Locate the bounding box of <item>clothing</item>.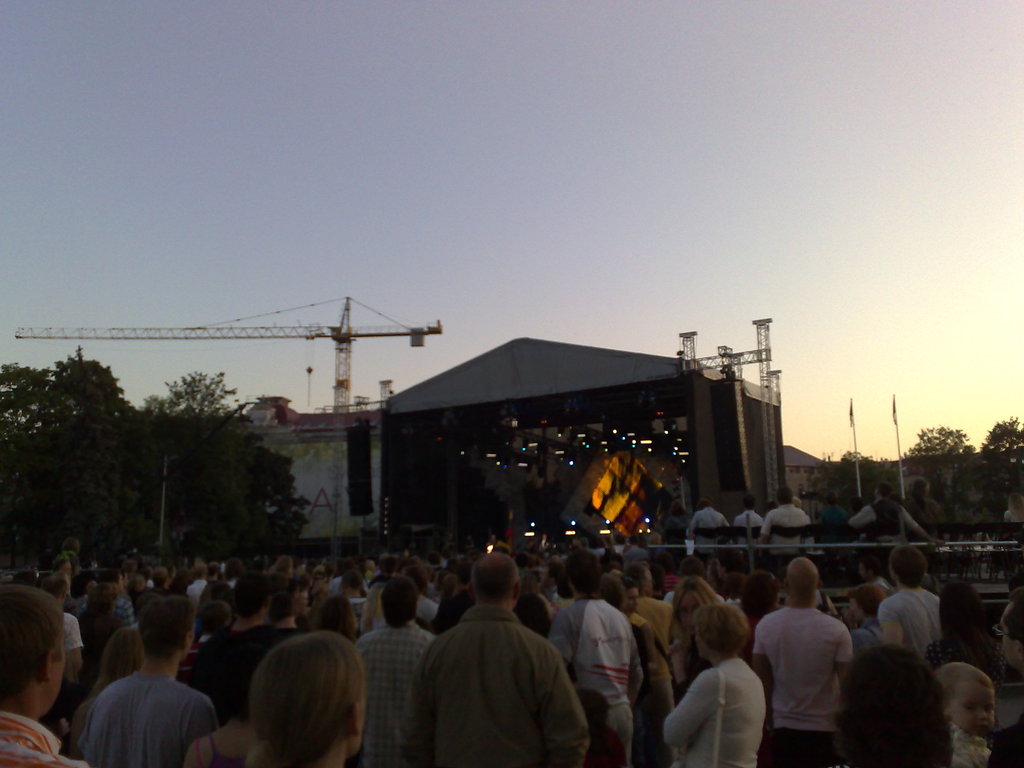
Bounding box: 404/597/440/622.
